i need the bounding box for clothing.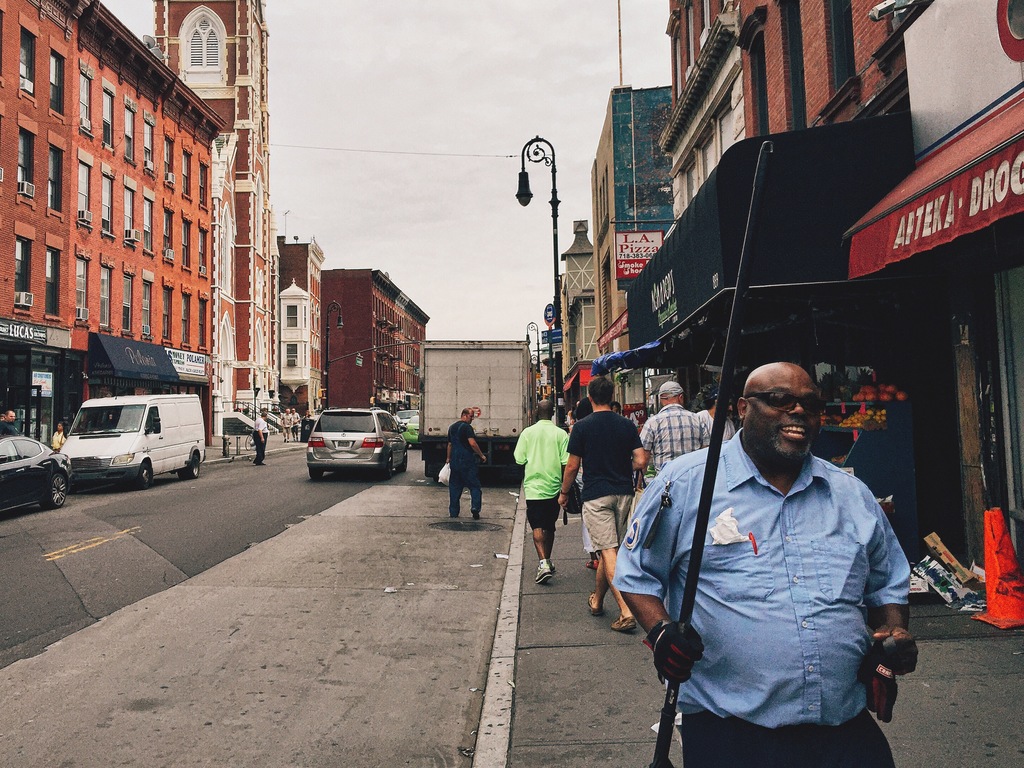
Here it is: Rect(596, 430, 911, 767).
